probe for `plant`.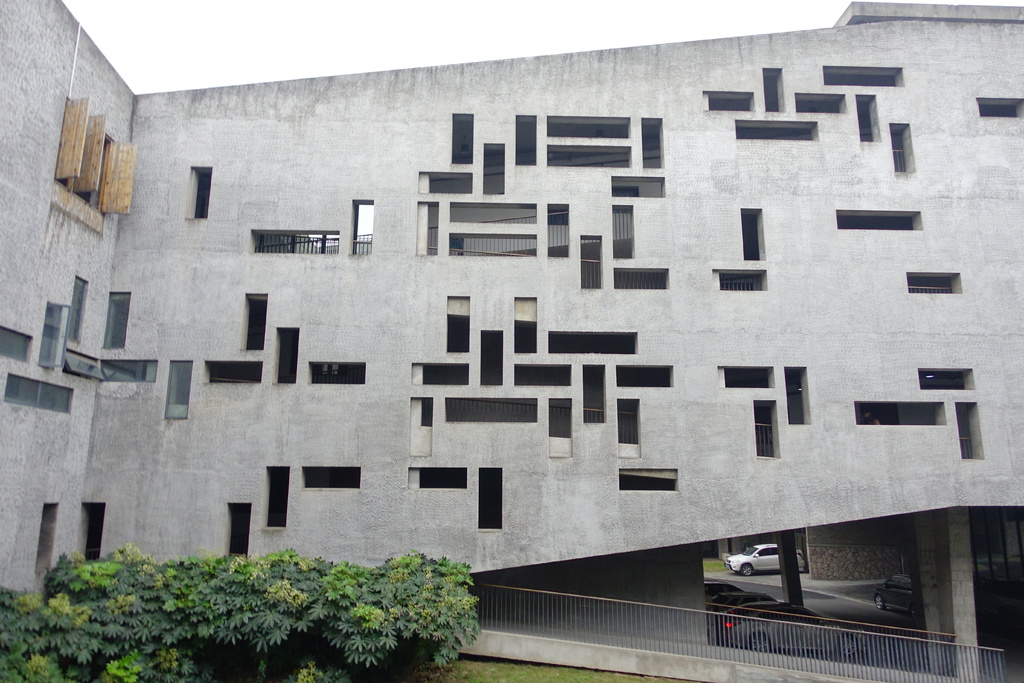
Probe result: (260,550,490,666).
